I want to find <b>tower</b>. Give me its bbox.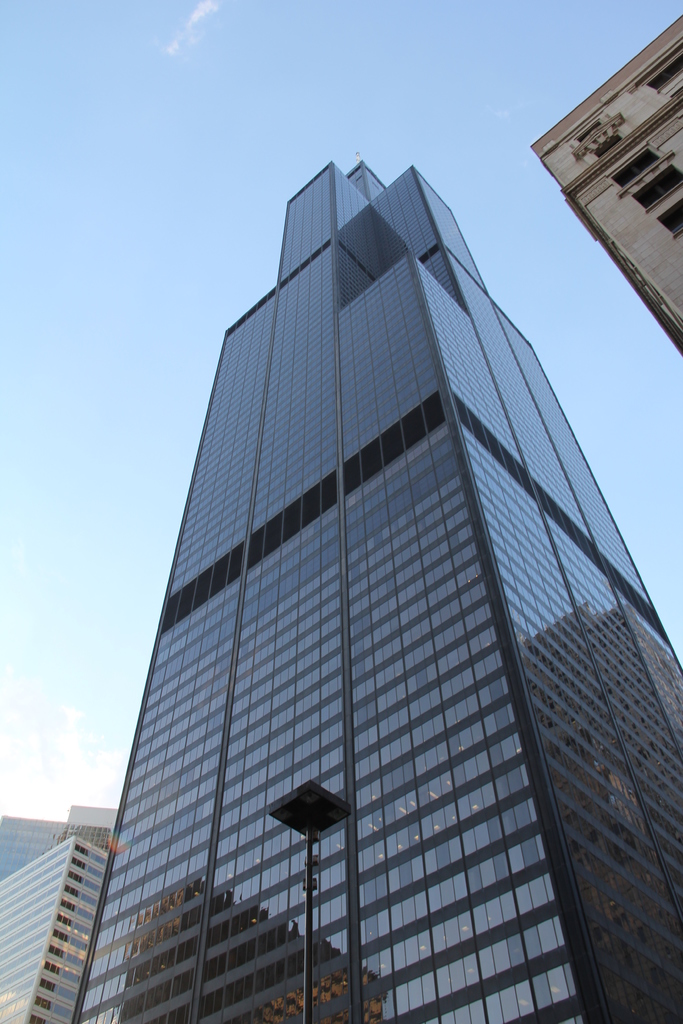
527 6 682 367.
